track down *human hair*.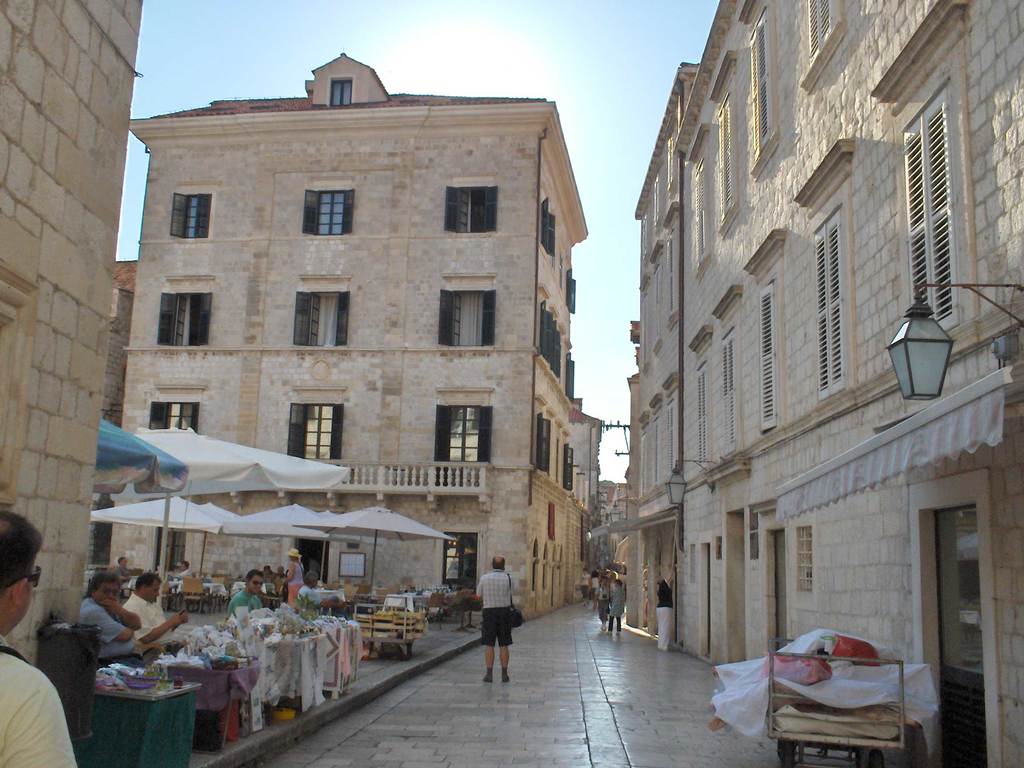
Tracked to x1=81, y1=569, x2=122, y2=597.
